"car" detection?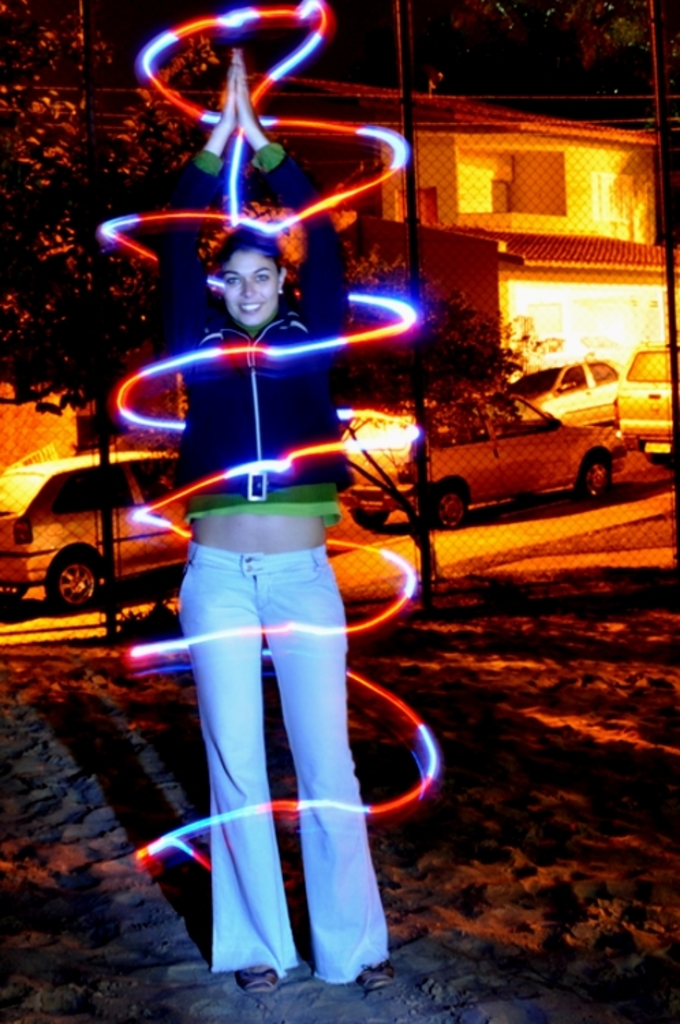
pyautogui.locateOnScreen(508, 360, 621, 423)
